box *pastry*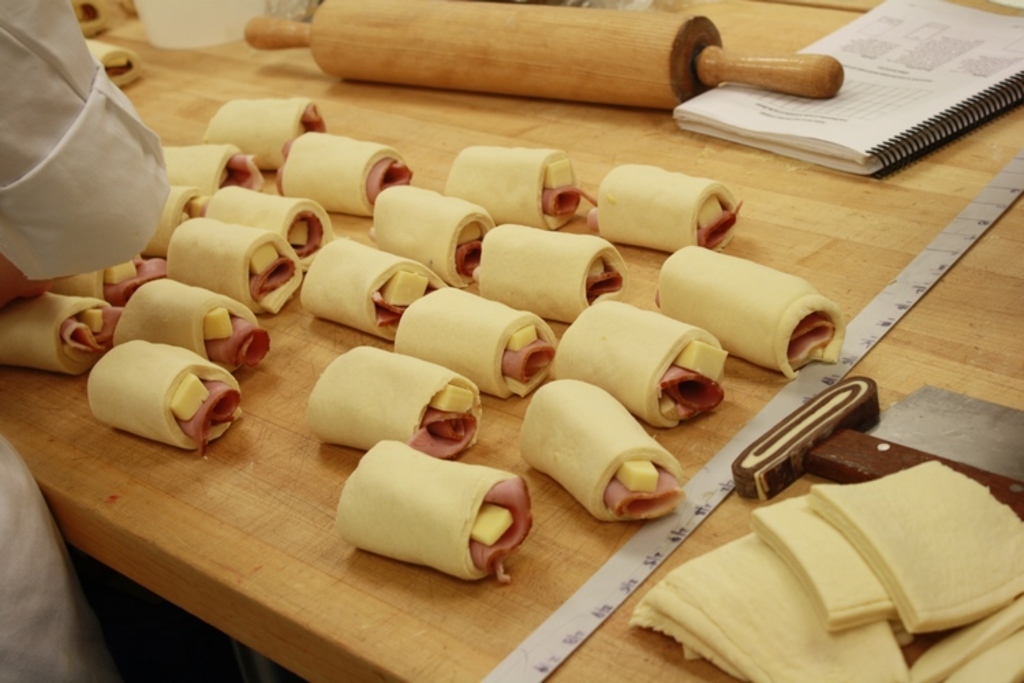
(281,131,411,217)
